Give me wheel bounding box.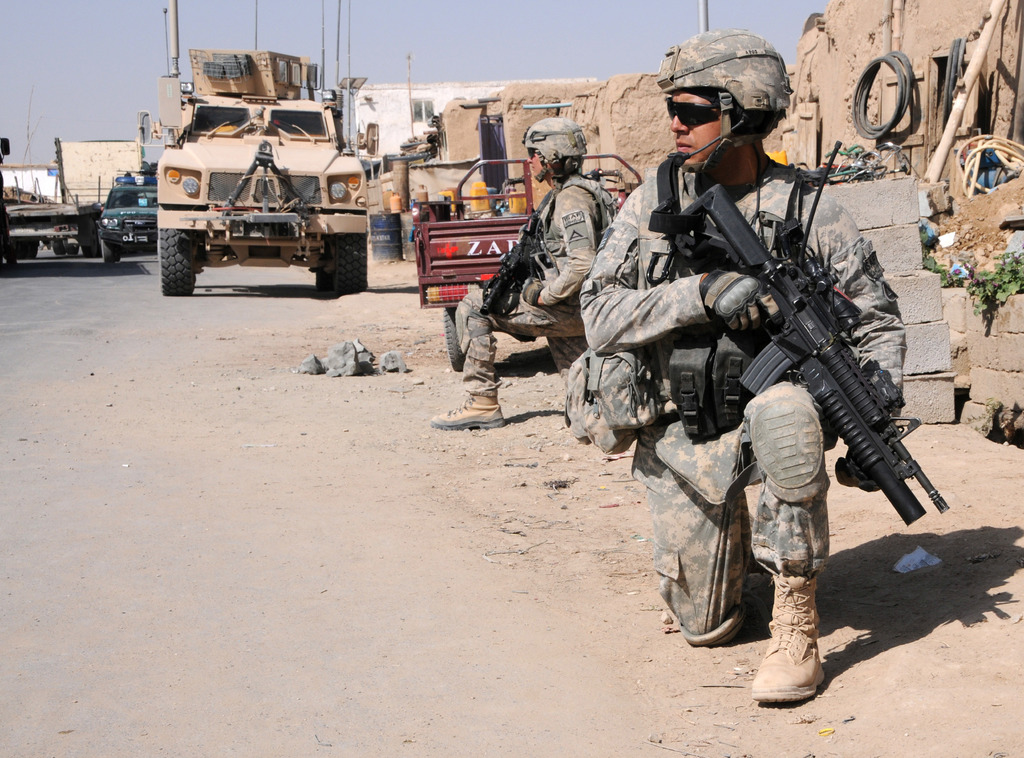
crop(157, 229, 199, 298).
